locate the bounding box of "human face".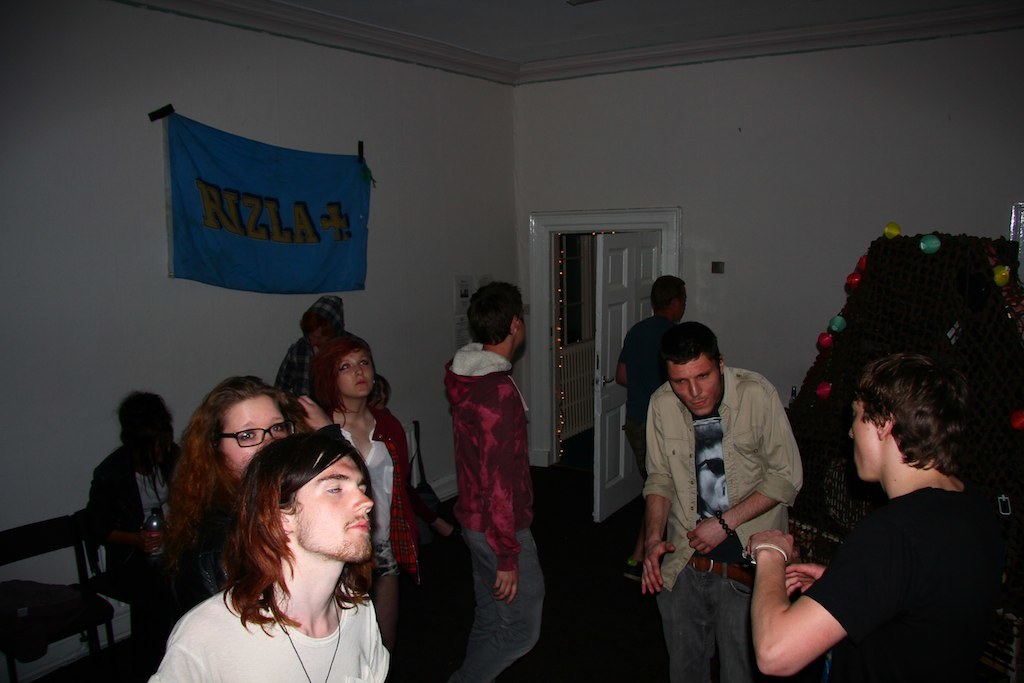
Bounding box: select_region(335, 347, 371, 397).
